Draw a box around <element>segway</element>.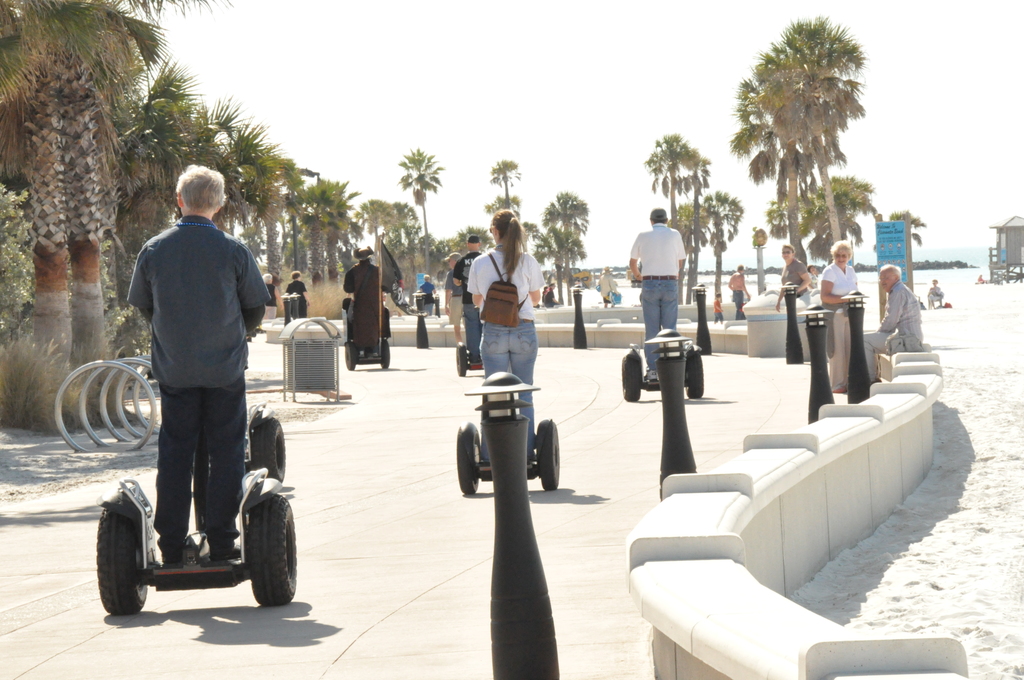
crop(344, 299, 388, 365).
